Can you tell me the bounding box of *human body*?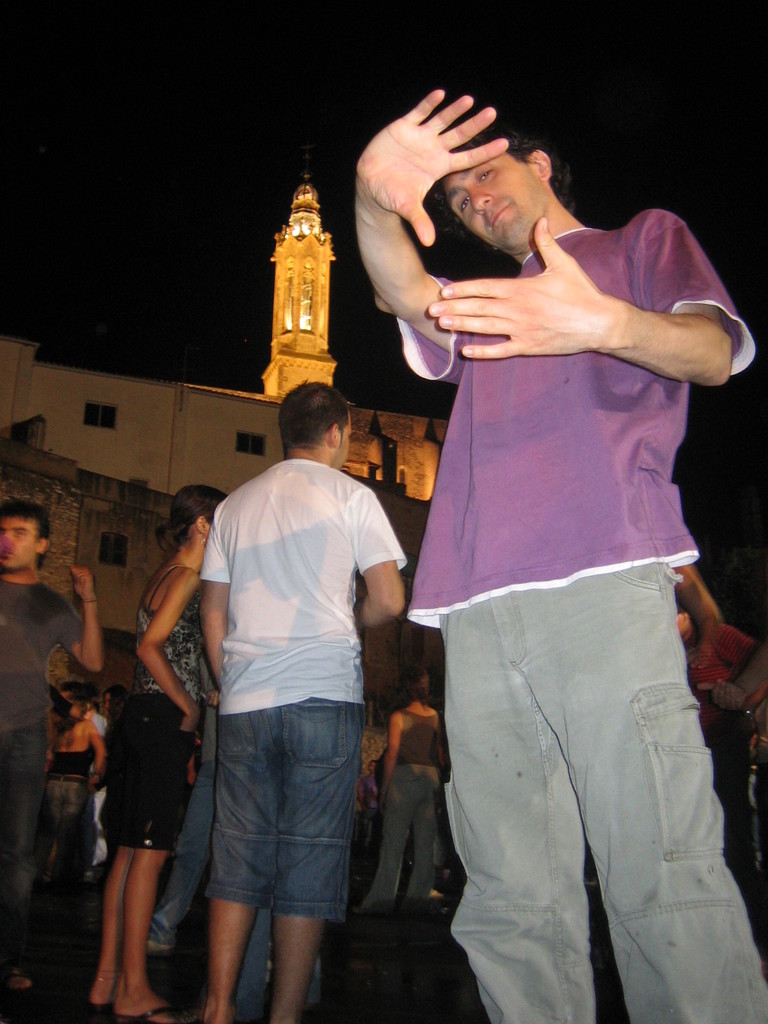
pyautogui.locateOnScreen(202, 383, 403, 1023).
